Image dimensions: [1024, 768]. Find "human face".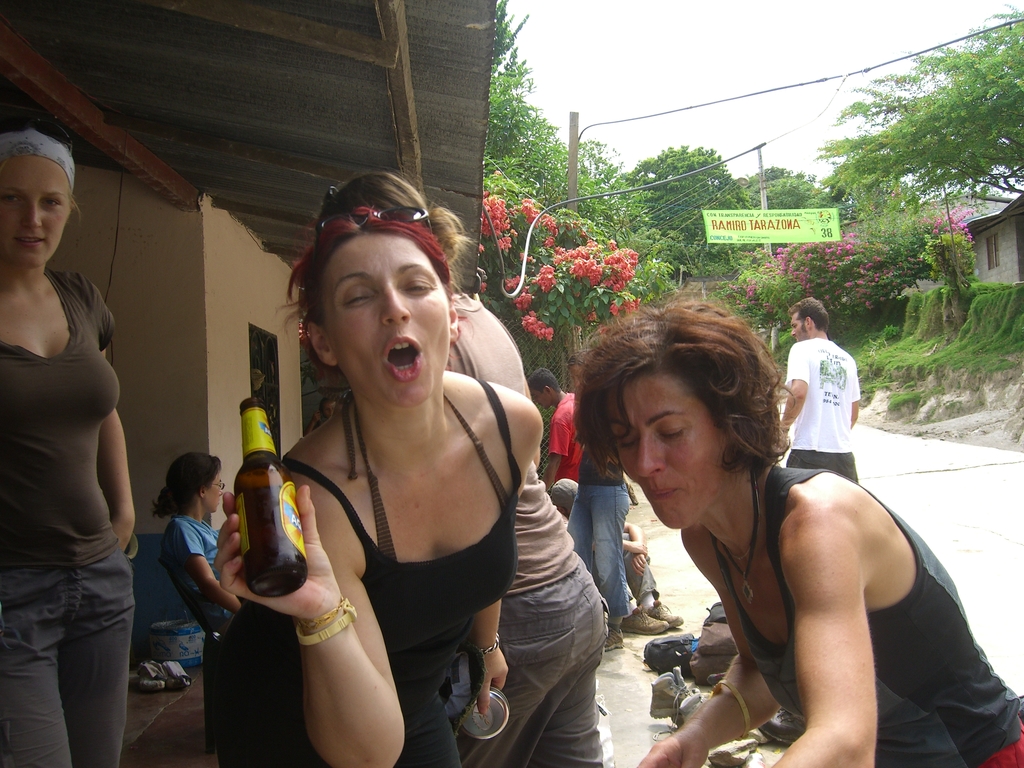
212,467,227,515.
